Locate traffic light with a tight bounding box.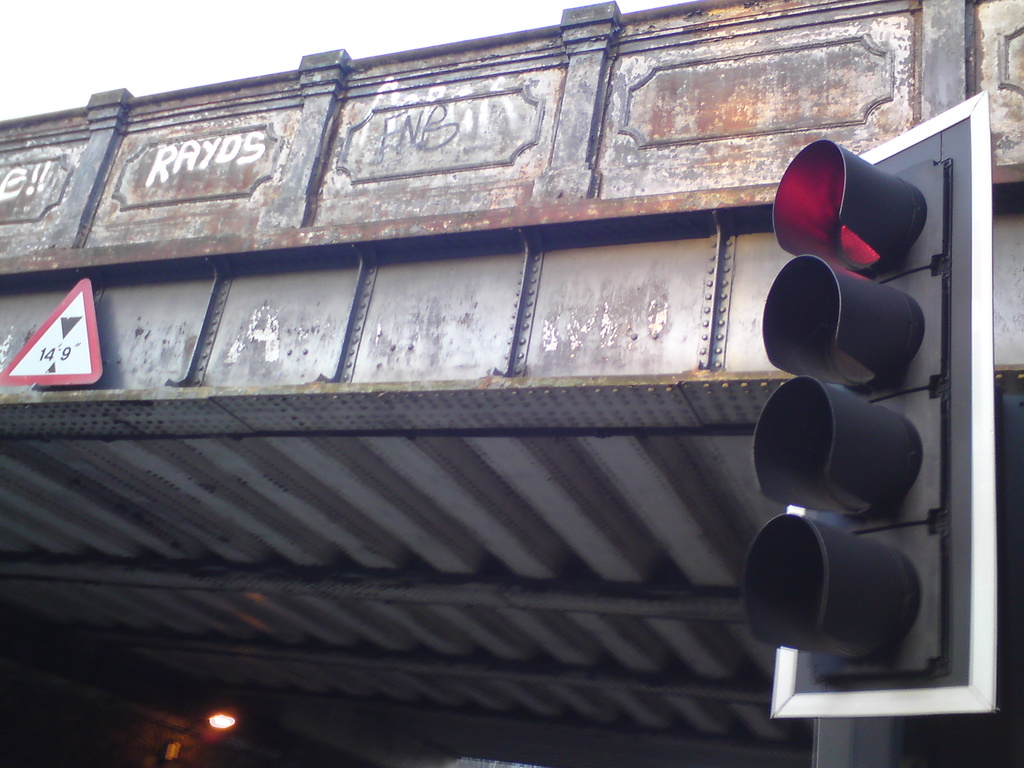
739 92 1000 721.
